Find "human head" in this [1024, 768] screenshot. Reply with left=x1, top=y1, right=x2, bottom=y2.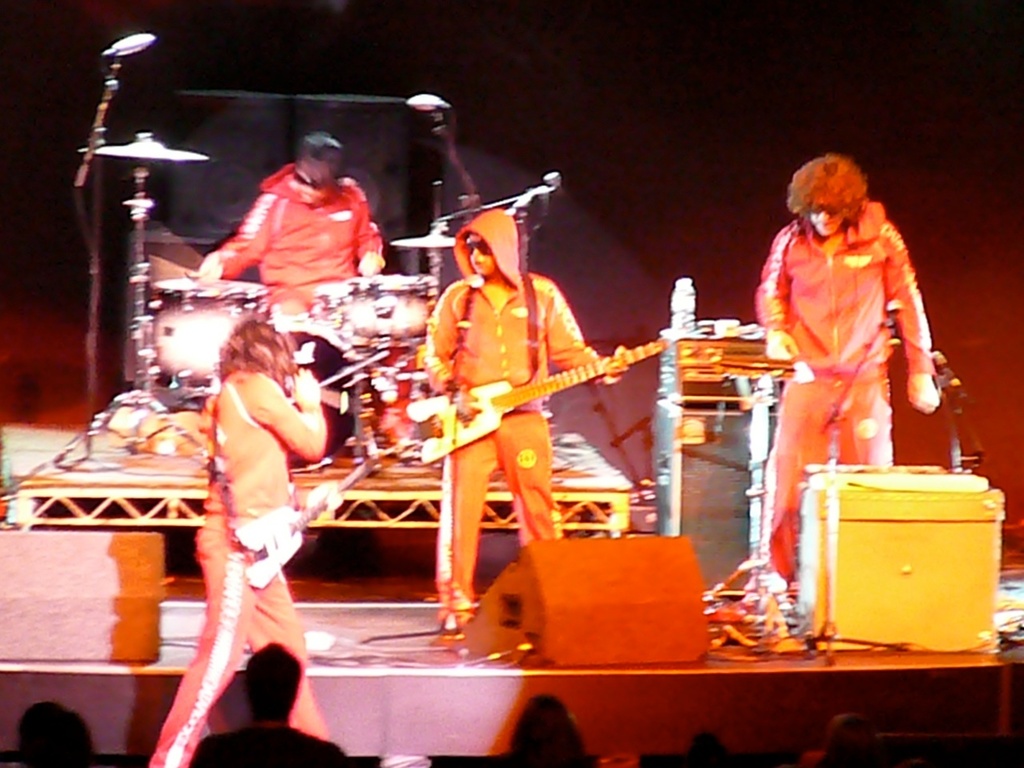
left=297, top=127, right=346, bottom=186.
